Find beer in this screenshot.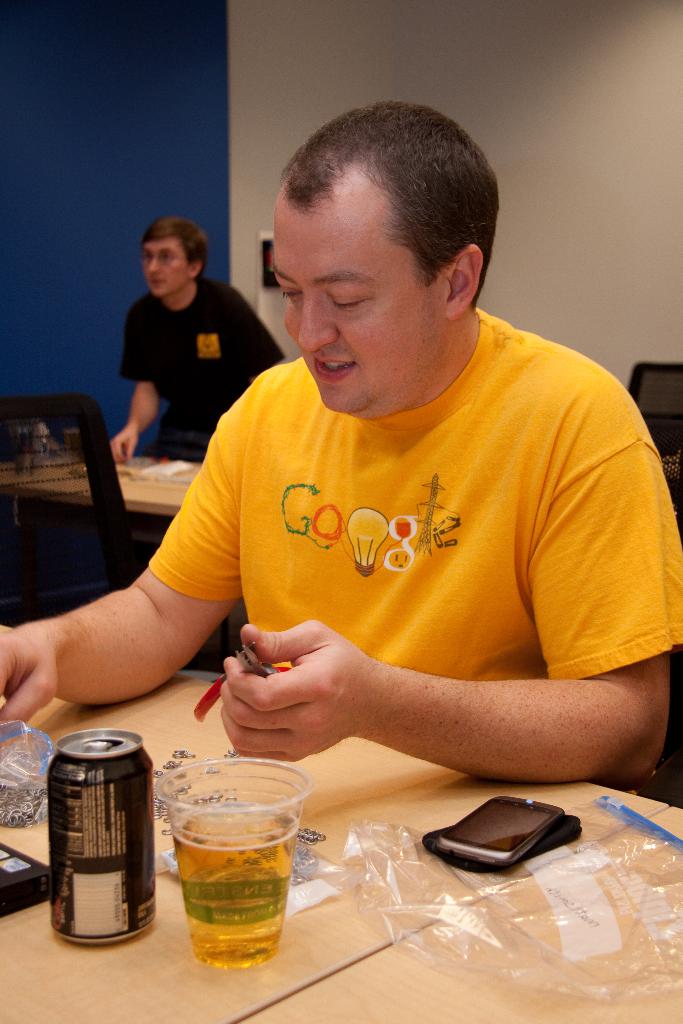
The bounding box for beer is 167,803,300,977.
